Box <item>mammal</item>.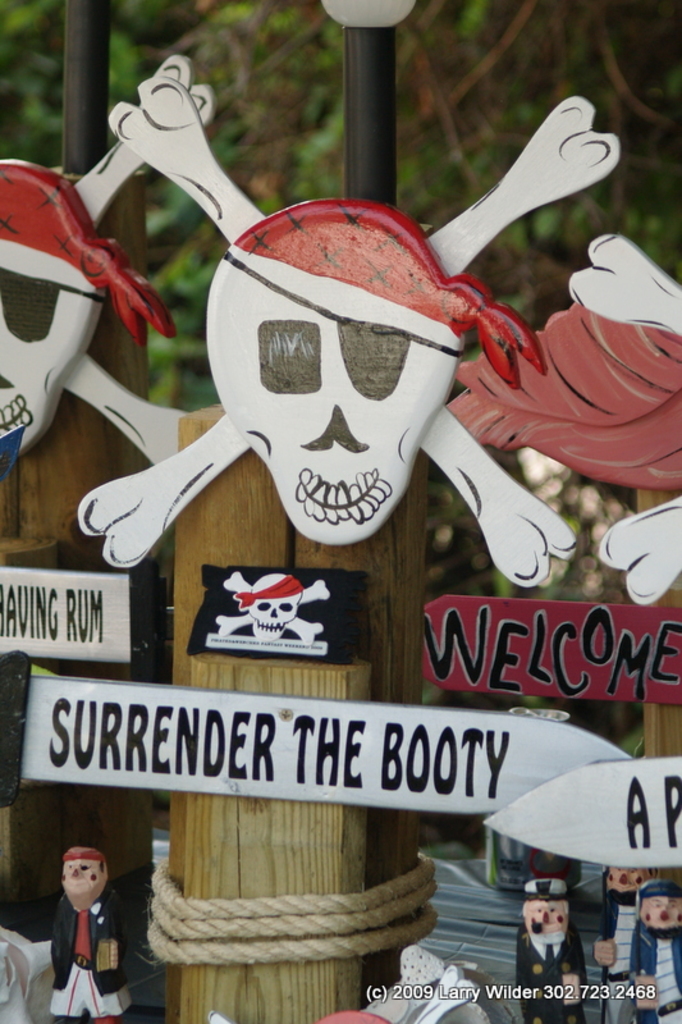
box(595, 861, 662, 1023).
